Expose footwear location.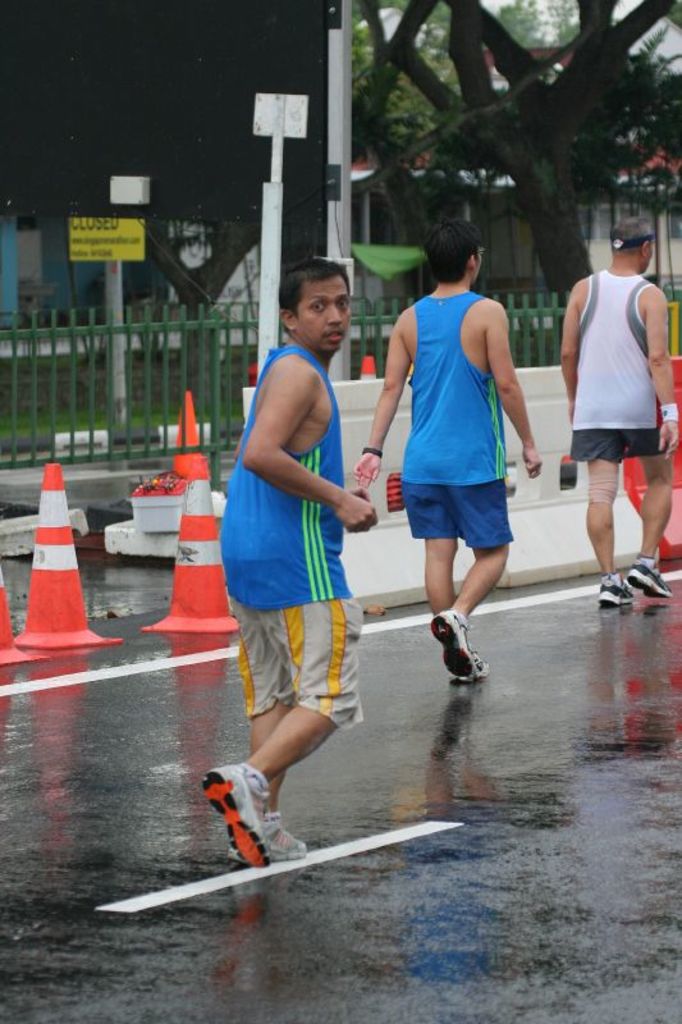
Exposed at left=430, top=607, right=479, bottom=673.
